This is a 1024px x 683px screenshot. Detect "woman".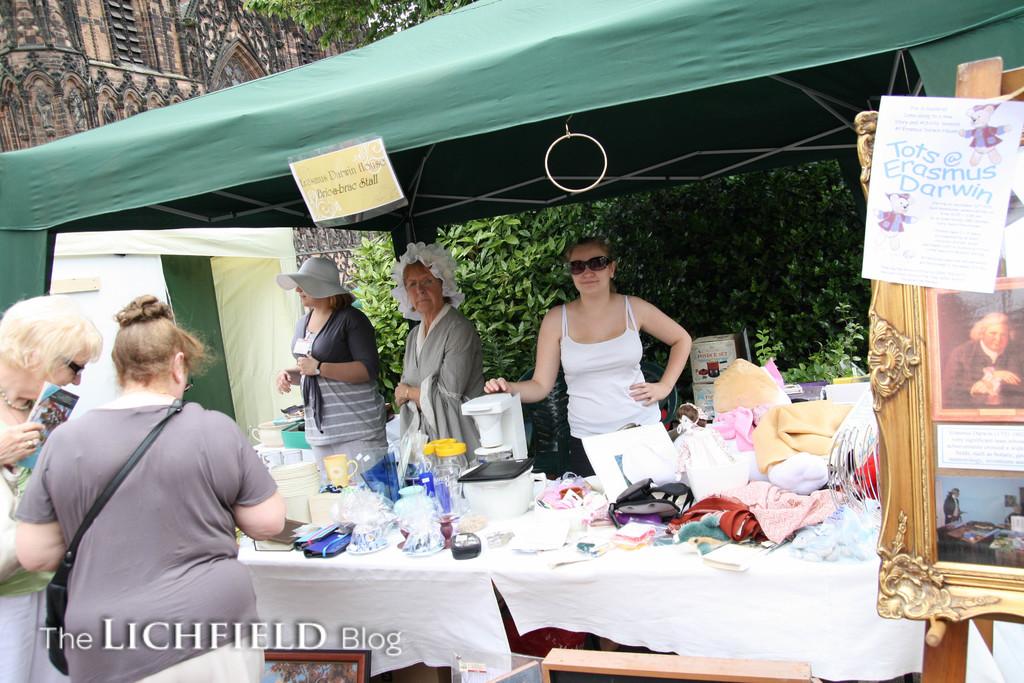
278 247 384 486.
